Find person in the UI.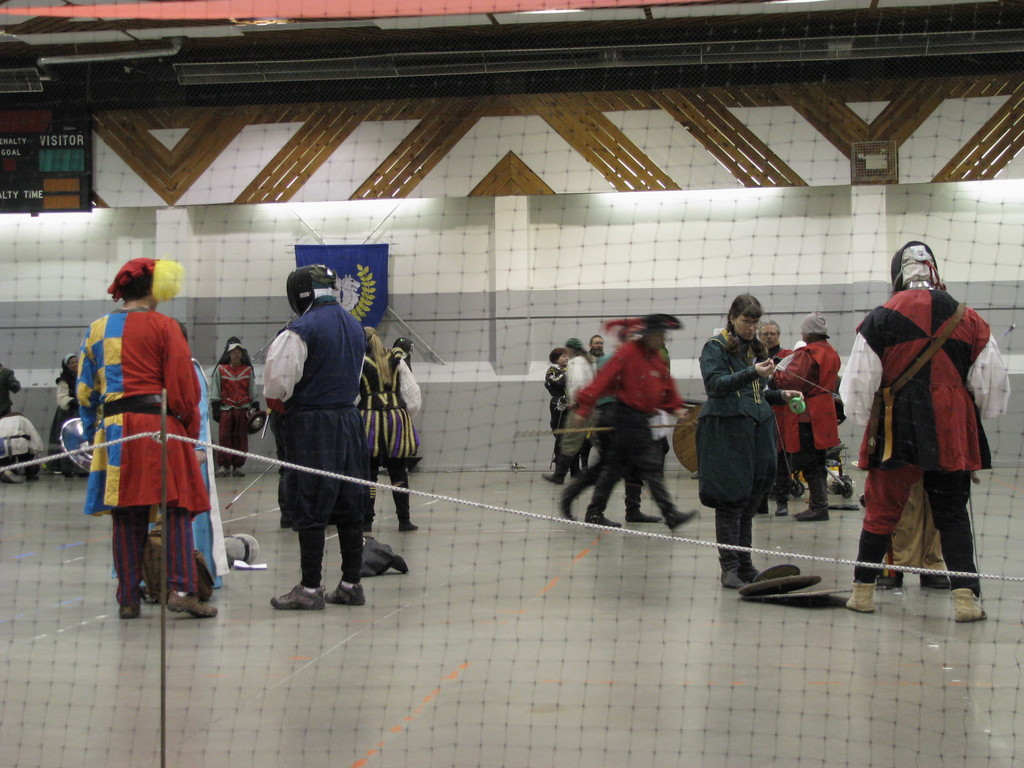
UI element at (left=841, top=236, right=990, bottom=627).
